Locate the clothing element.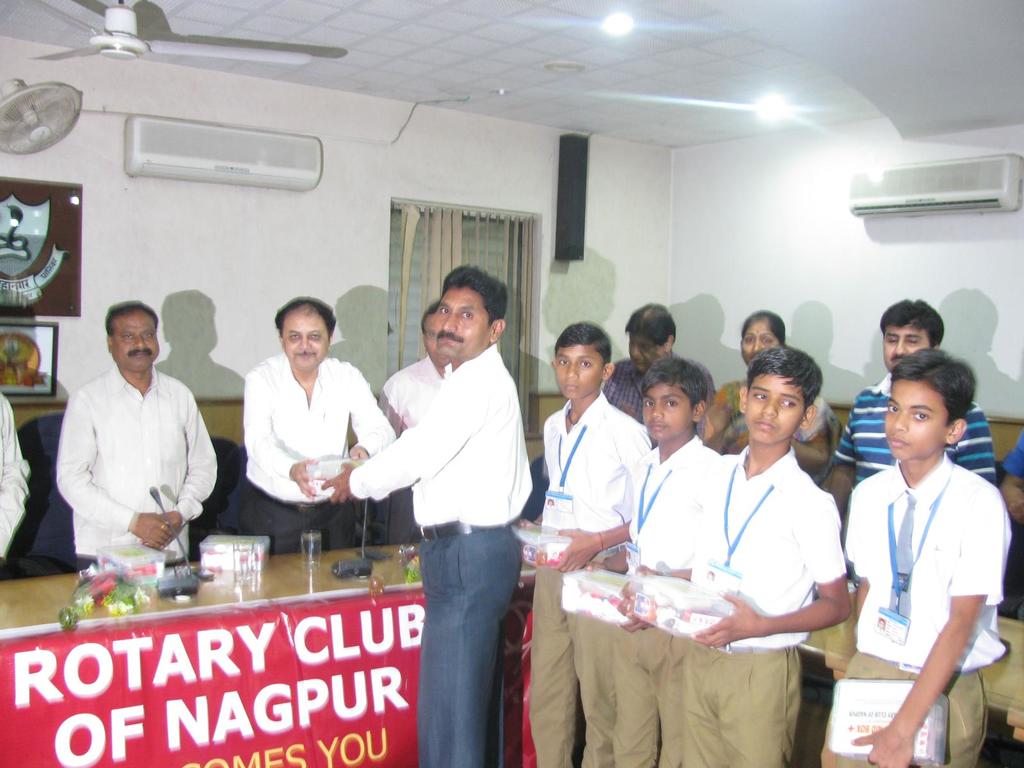
Element bbox: x1=681, y1=442, x2=847, y2=767.
